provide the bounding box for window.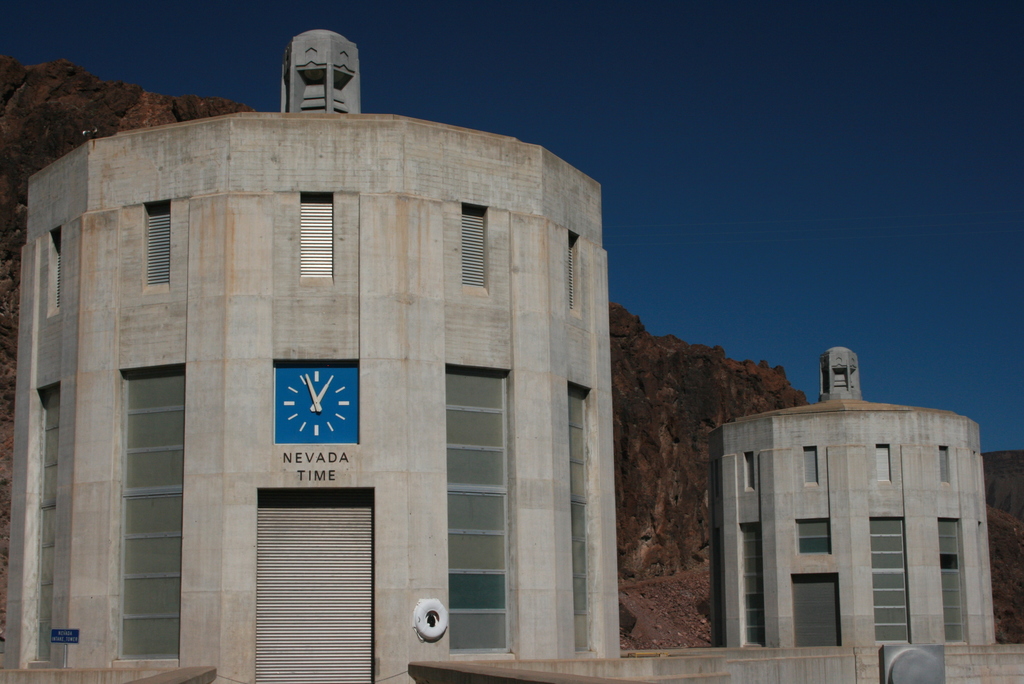
crop(459, 205, 488, 289).
